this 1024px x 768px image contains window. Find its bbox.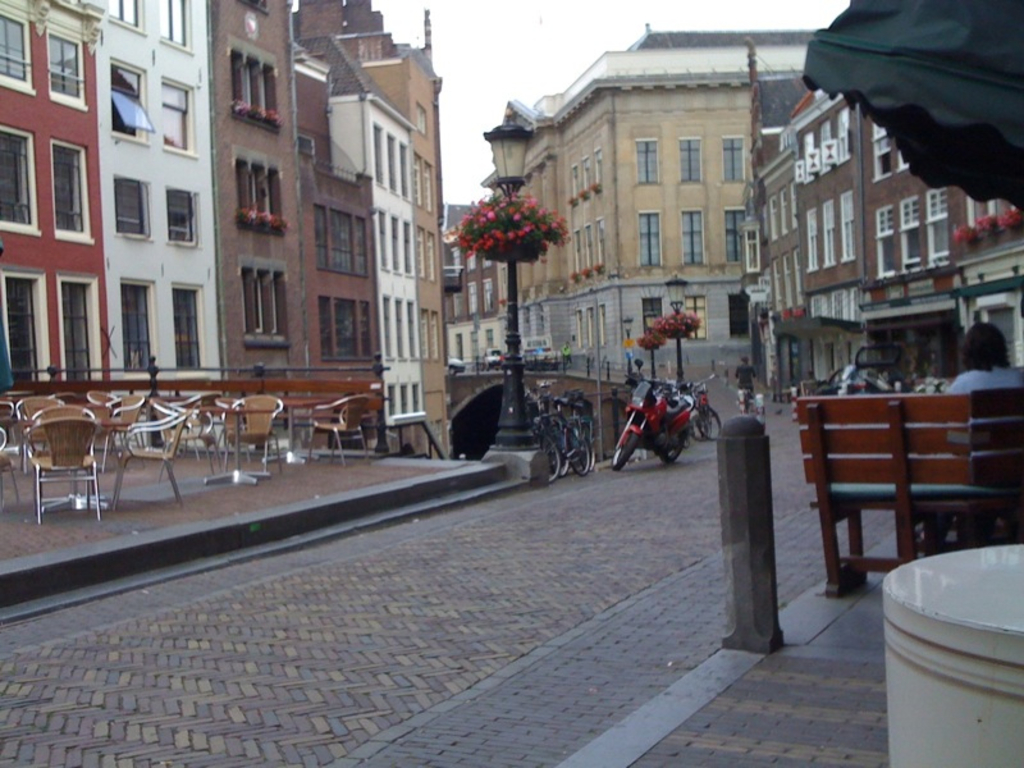
bbox(3, 127, 47, 237).
